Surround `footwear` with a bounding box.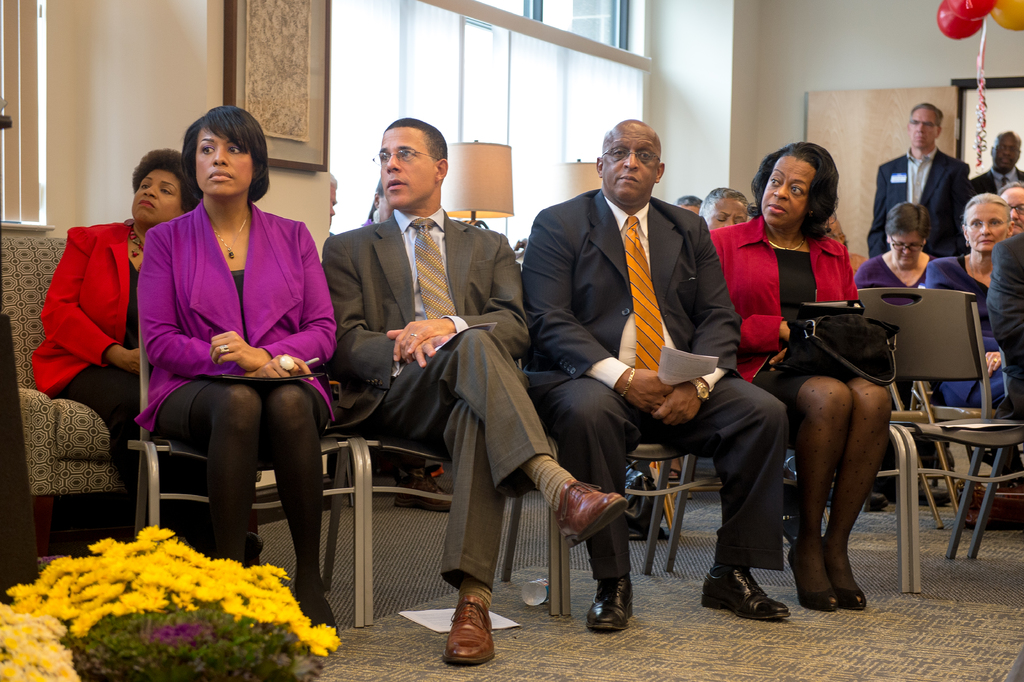
587/576/635/629.
